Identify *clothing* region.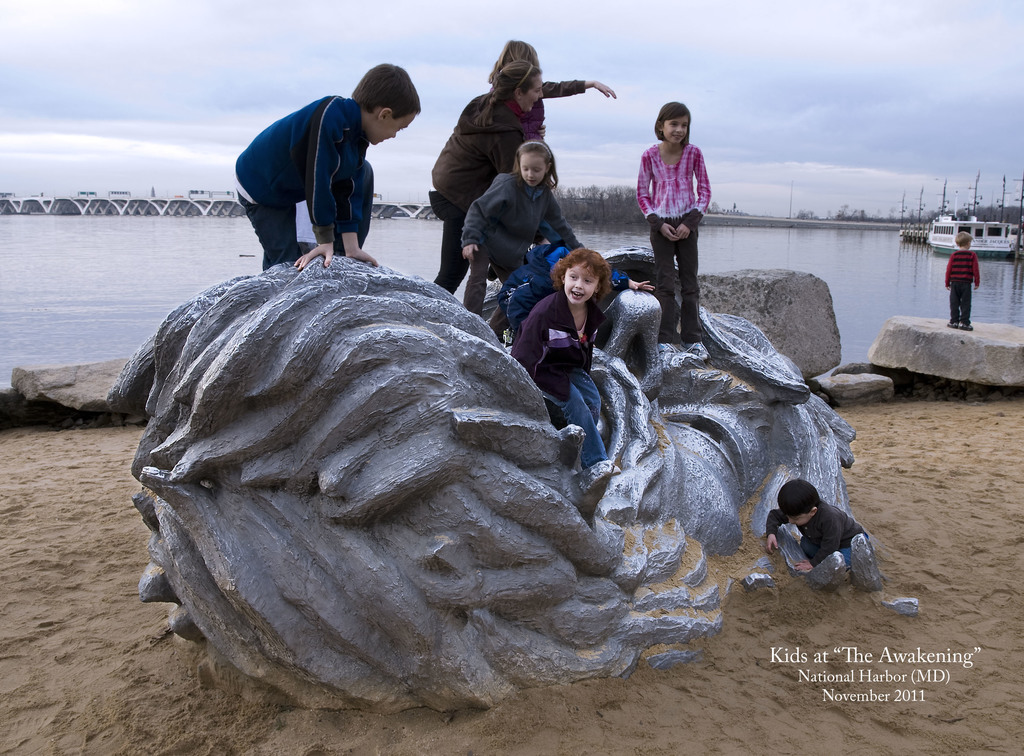
Region: x1=639, y1=143, x2=710, y2=332.
